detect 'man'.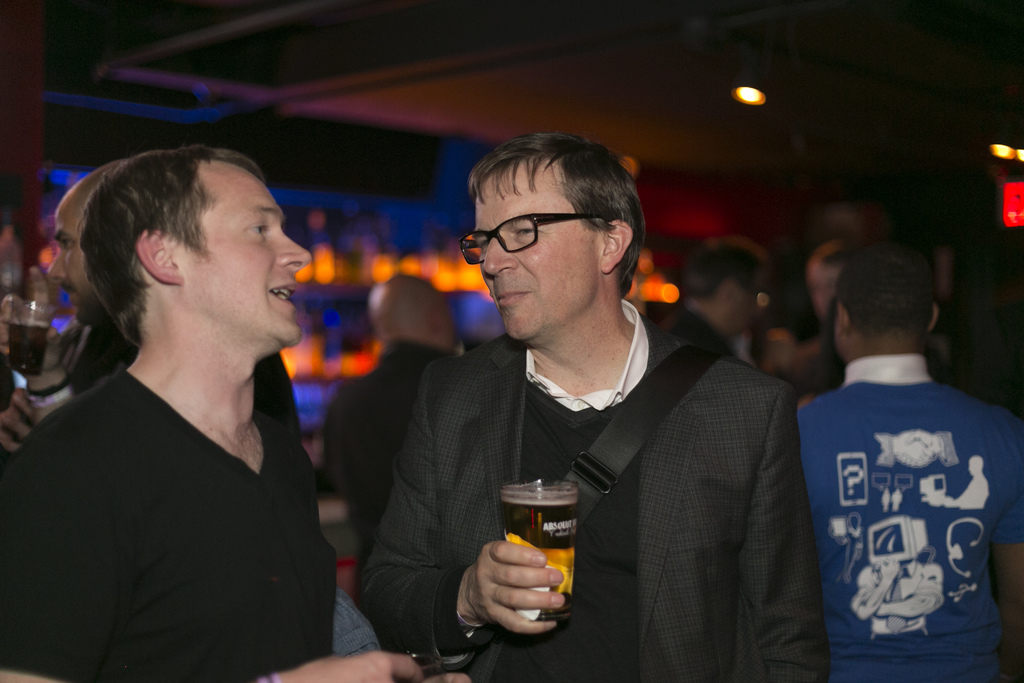
Detected at Rect(763, 309, 826, 414).
